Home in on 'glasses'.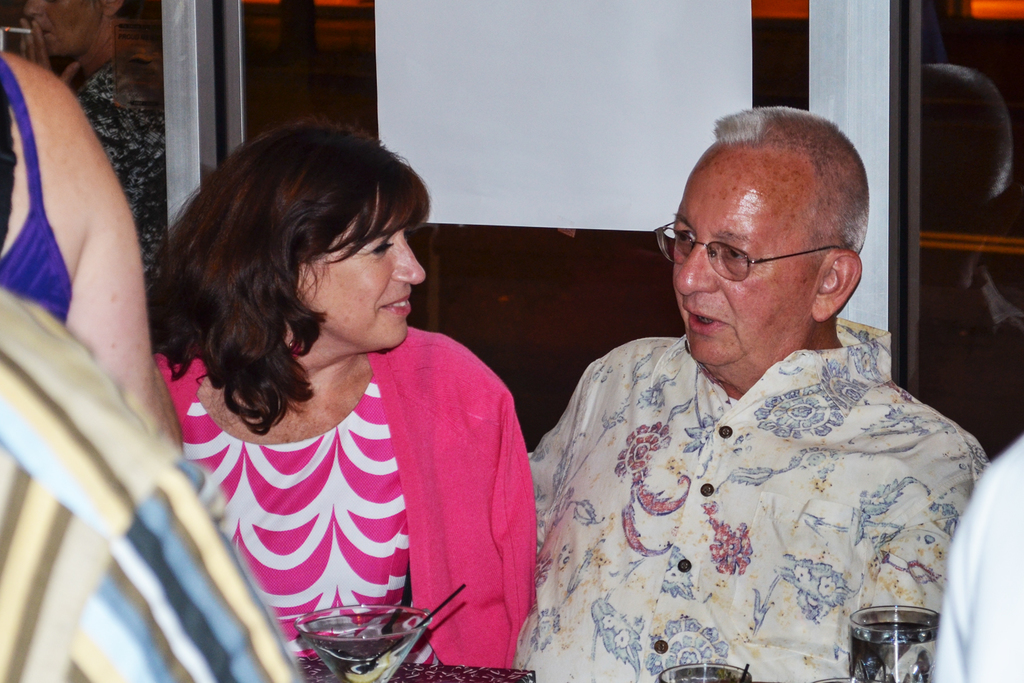
Homed in at (left=656, top=218, right=858, bottom=284).
